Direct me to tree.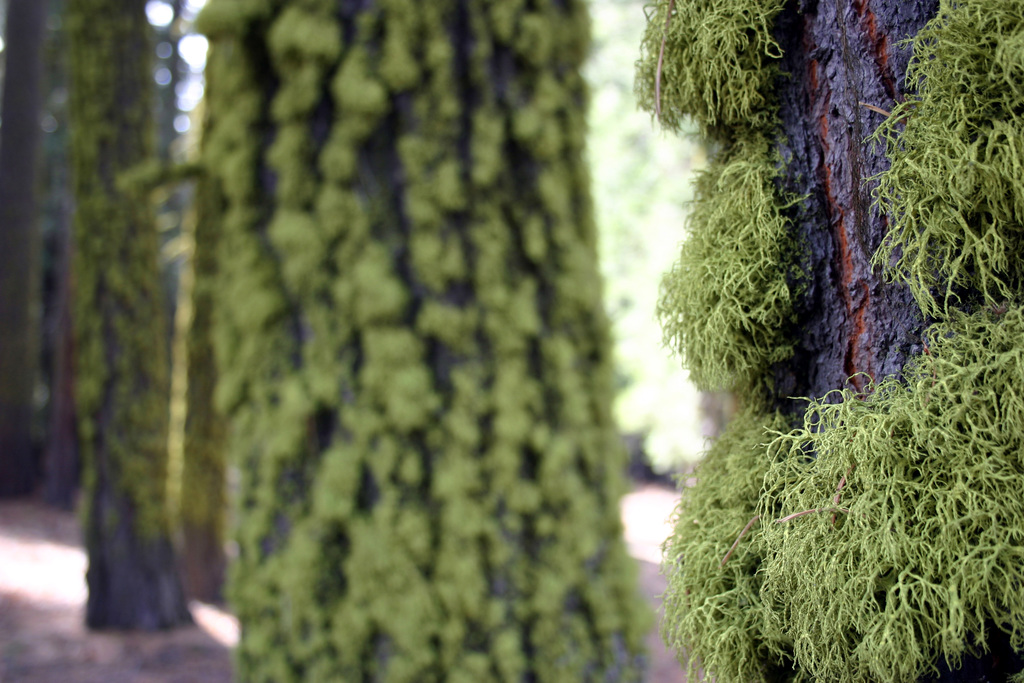
Direction: (x1=630, y1=0, x2=1023, y2=682).
